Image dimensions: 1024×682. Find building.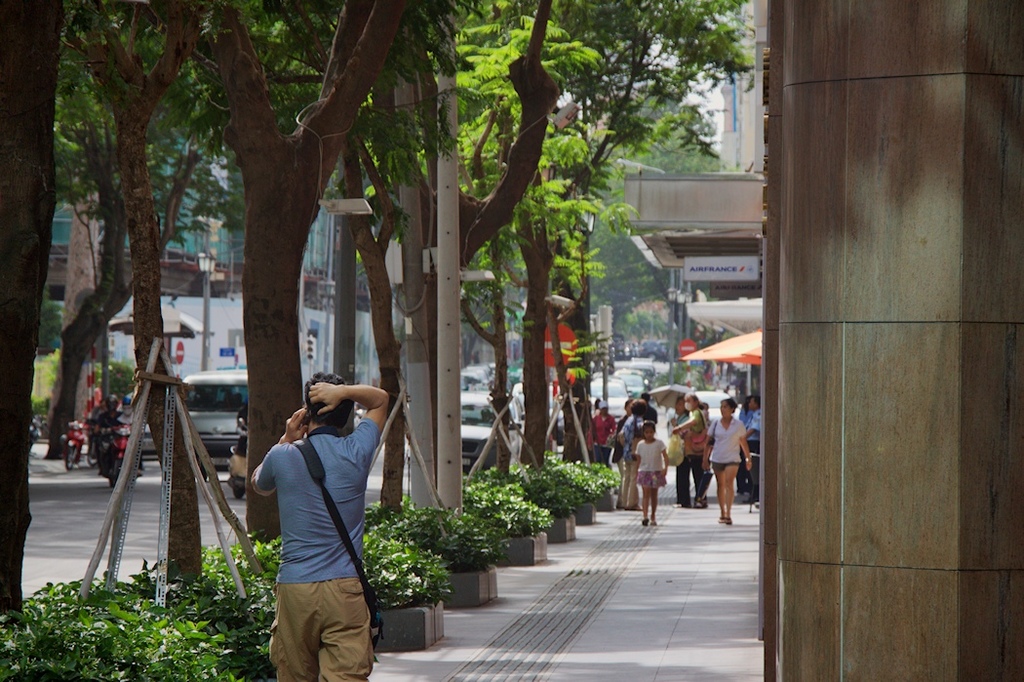
[left=760, top=0, right=1023, bottom=681].
